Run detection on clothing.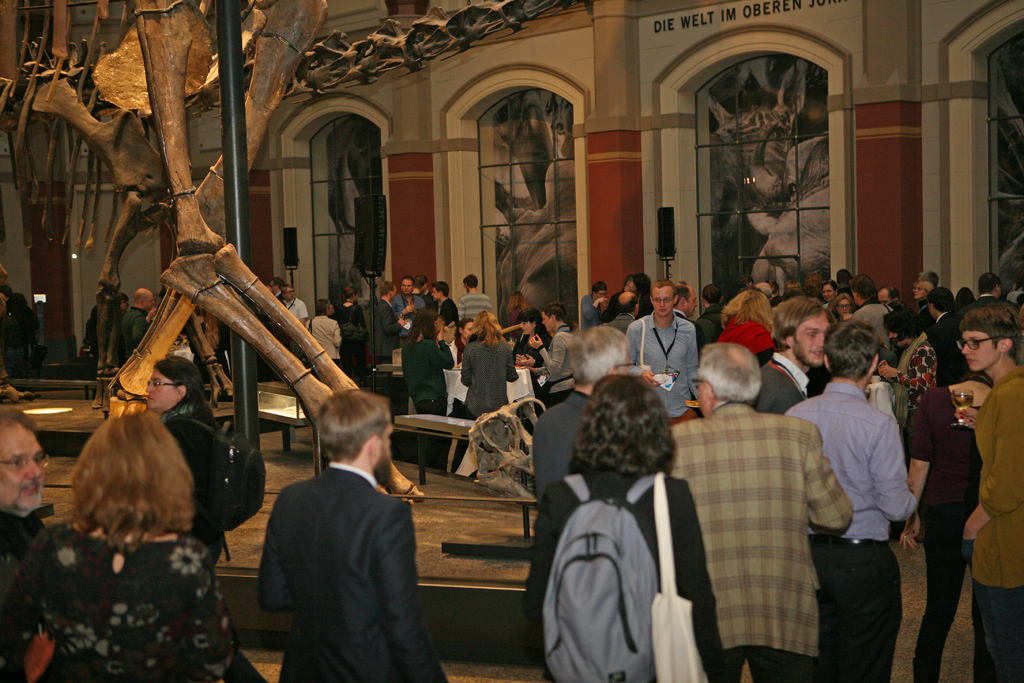
Result: [x1=371, y1=302, x2=406, y2=365].
